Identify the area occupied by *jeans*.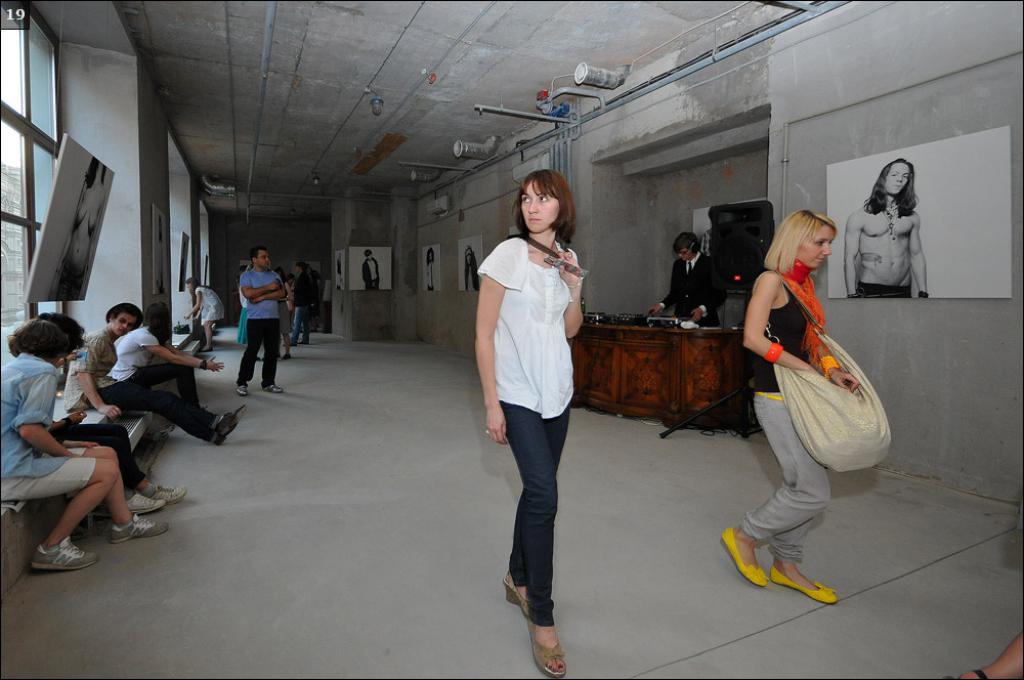
Area: pyautogui.locateOnScreen(291, 308, 309, 345).
